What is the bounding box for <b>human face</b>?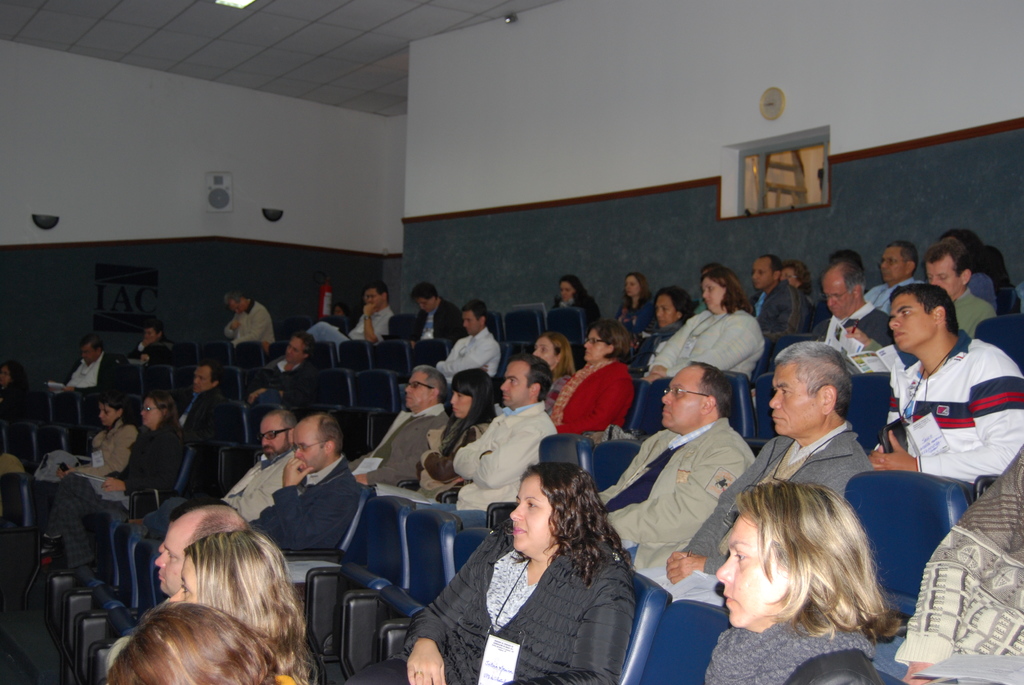
[left=364, top=288, right=380, bottom=306].
